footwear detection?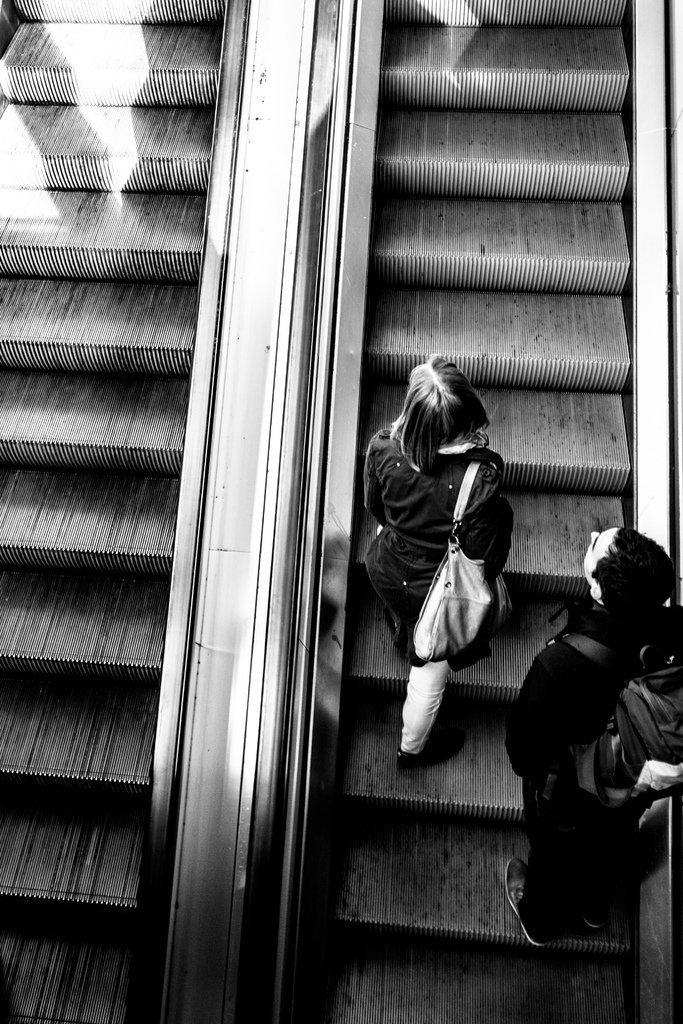
(386, 607, 405, 660)
